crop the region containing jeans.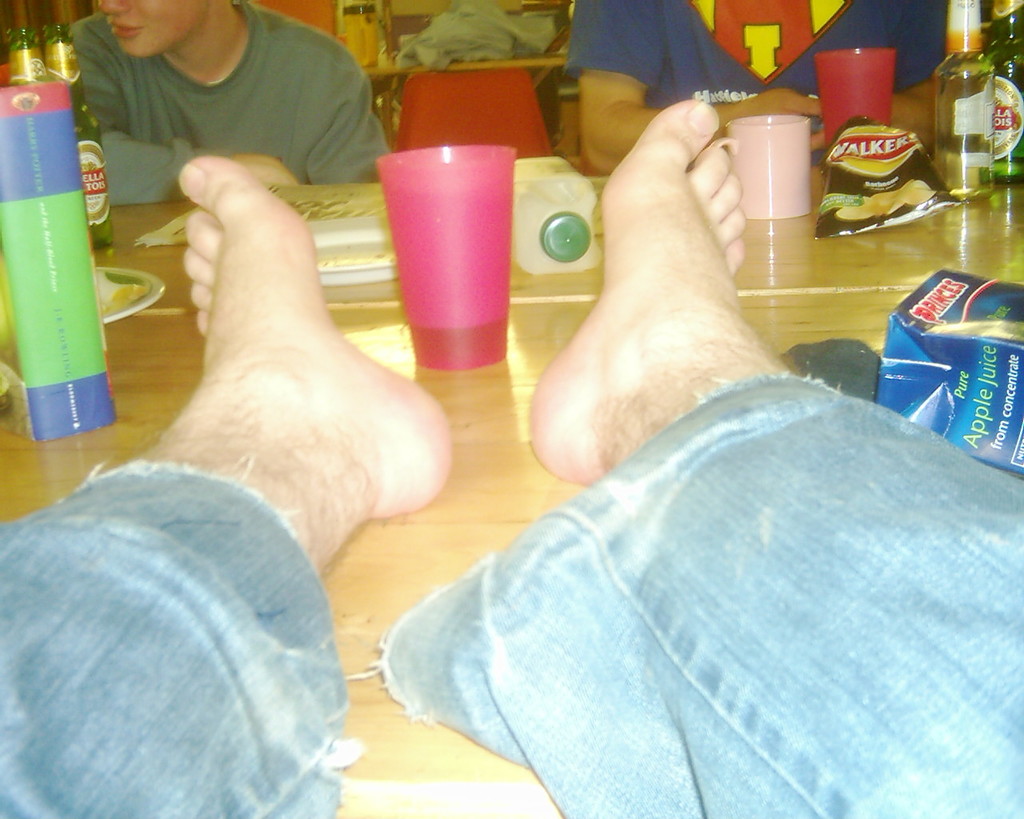
Crop region: [18, 439, 383, 818].
